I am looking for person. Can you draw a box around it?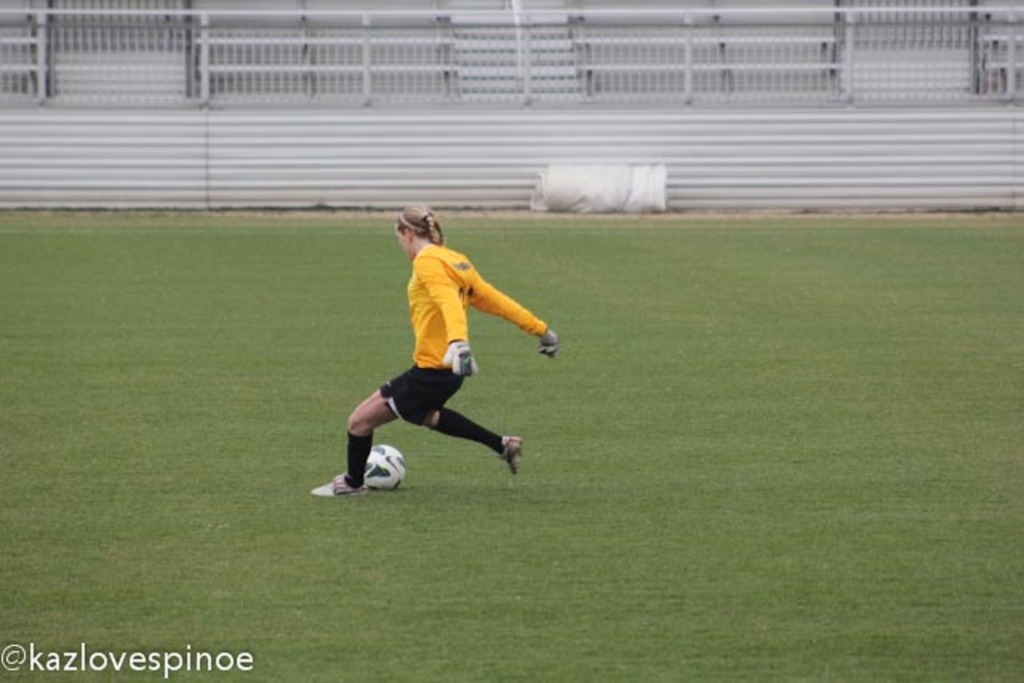
Sure, the bounding box is <box>344,192,544,504</box>.
